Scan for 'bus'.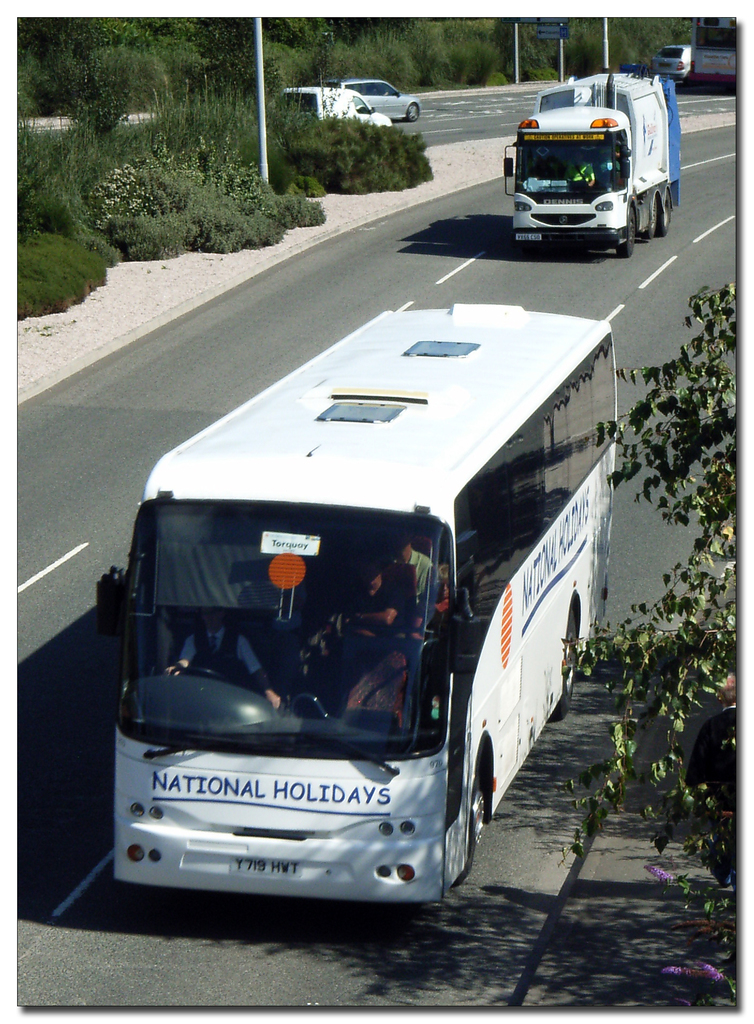
Scan result: 686 11 739 84.
